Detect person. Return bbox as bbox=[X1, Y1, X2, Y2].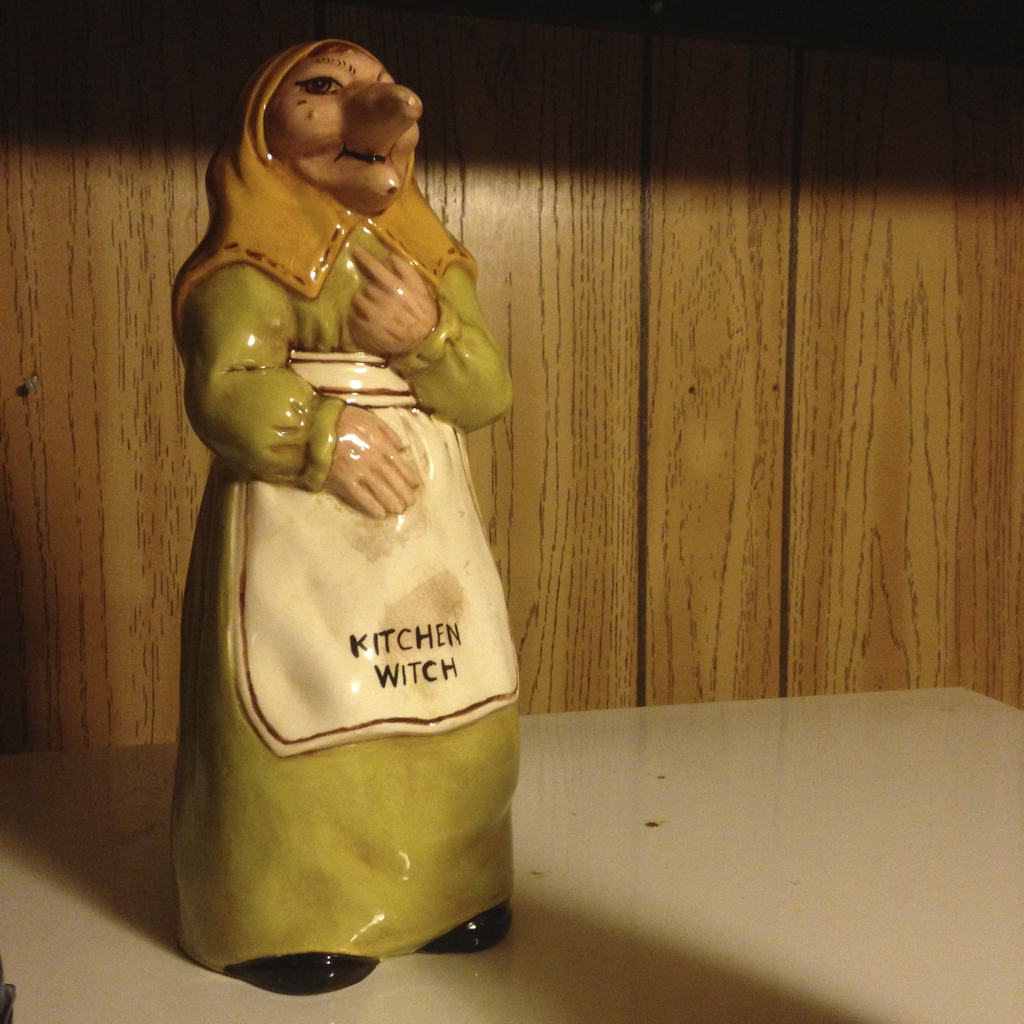
bbox=[146, 1, 542, 950].
